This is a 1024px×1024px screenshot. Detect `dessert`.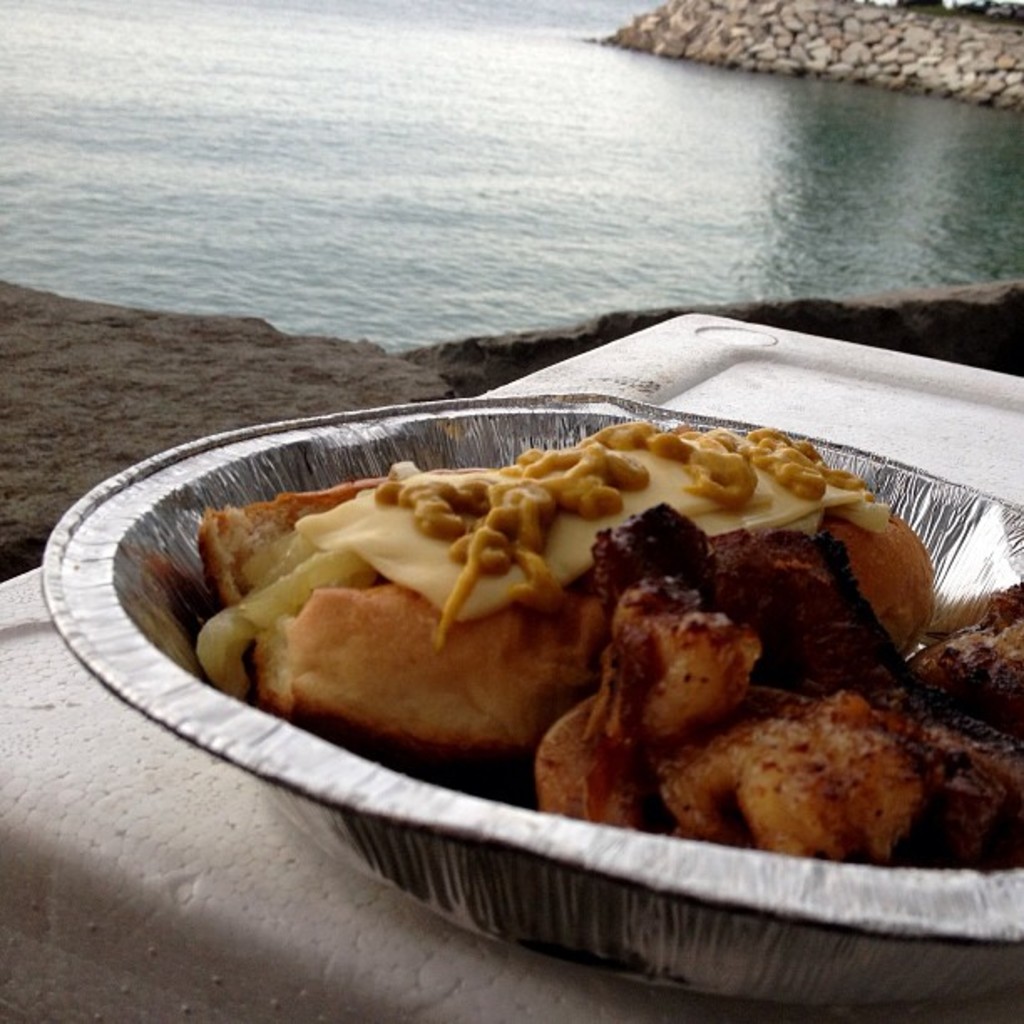
select_region(164, 423, 1021, 882).
